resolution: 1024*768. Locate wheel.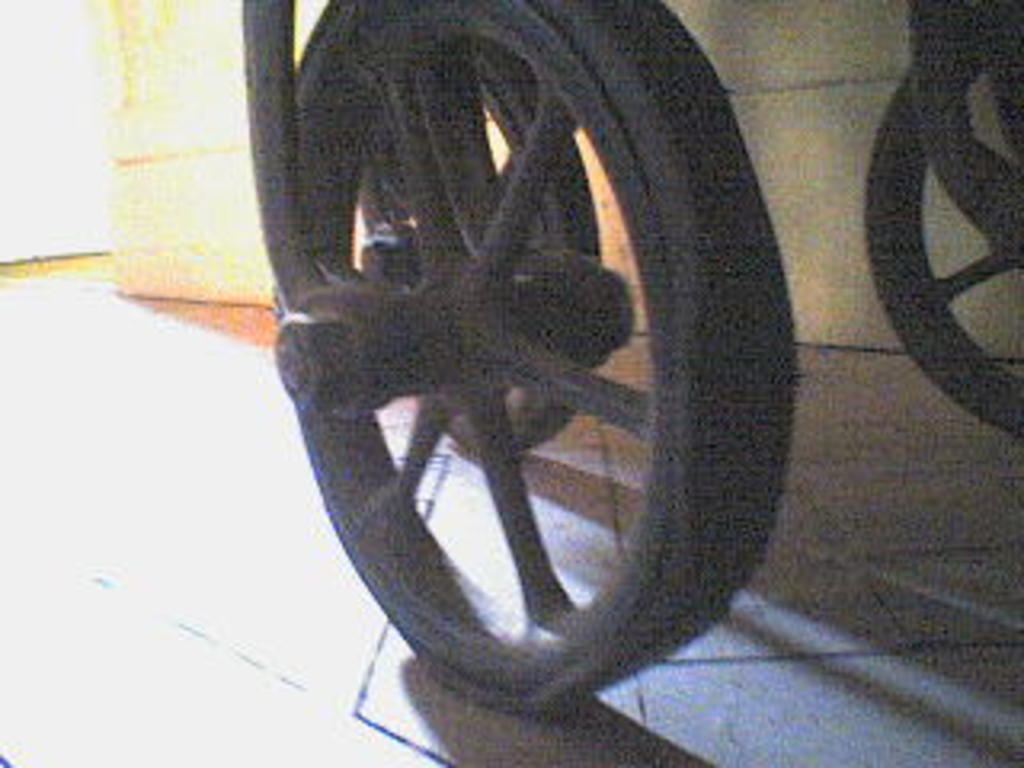
bbox=(358, 35, 602, 464).
